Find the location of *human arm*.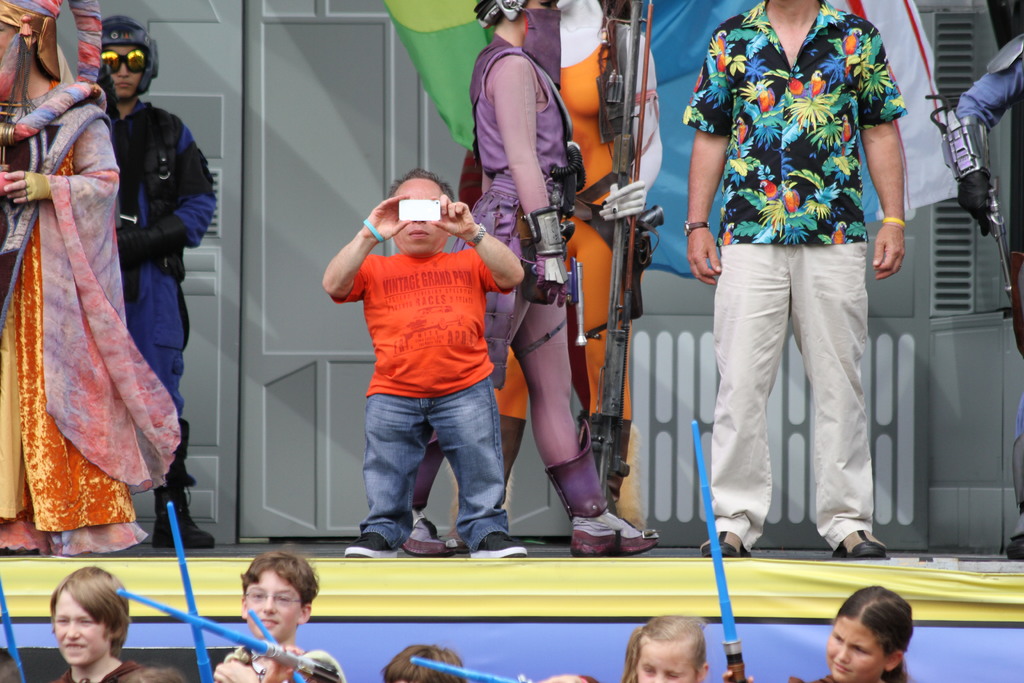
Location: region(262, 642, 303, 682).
